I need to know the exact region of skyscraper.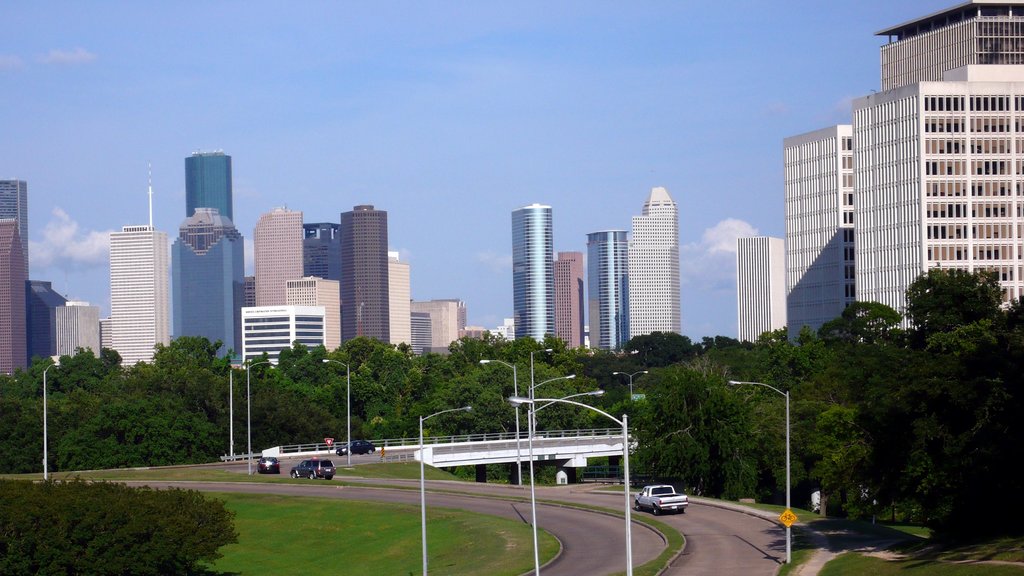
Region: rect(588, 226, 636, 366).
